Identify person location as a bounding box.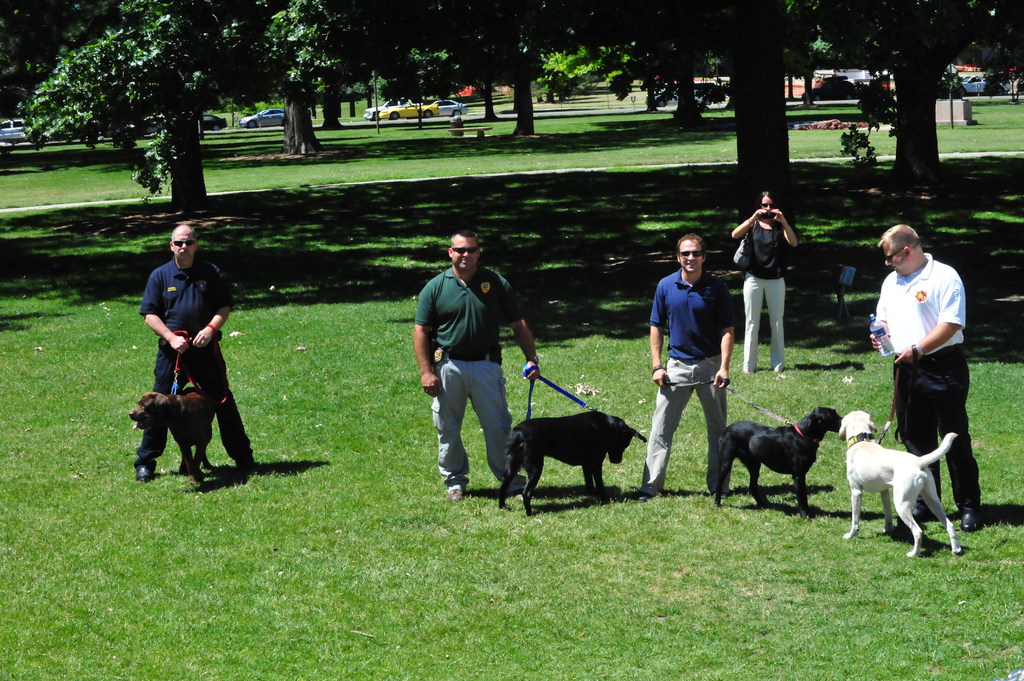
x1=730 y1=192 x2=801 y2=374.
